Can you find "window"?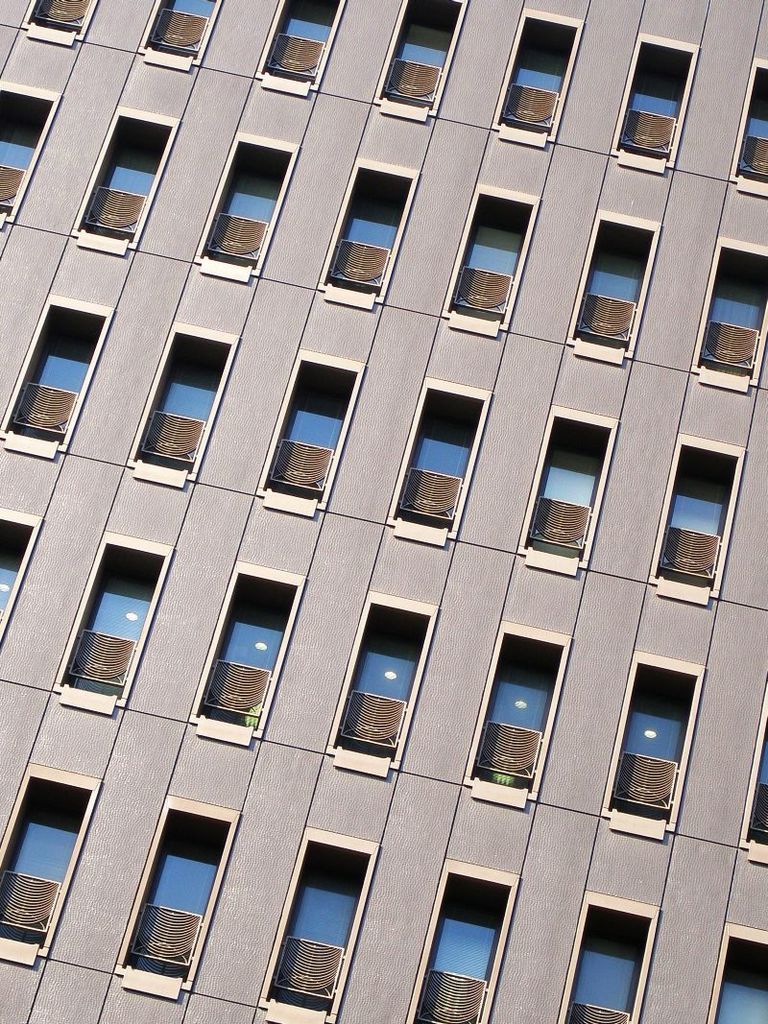
Yes, bounding box: [3,303,108,444].
